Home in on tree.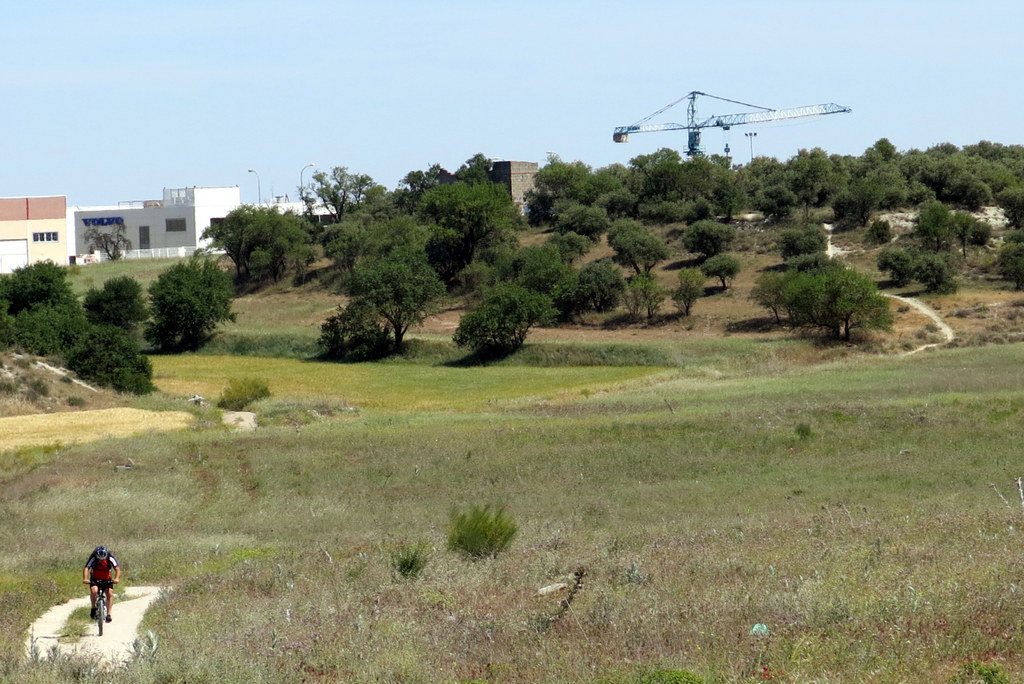
Homed in at rect(701, 255, 740, 287).
